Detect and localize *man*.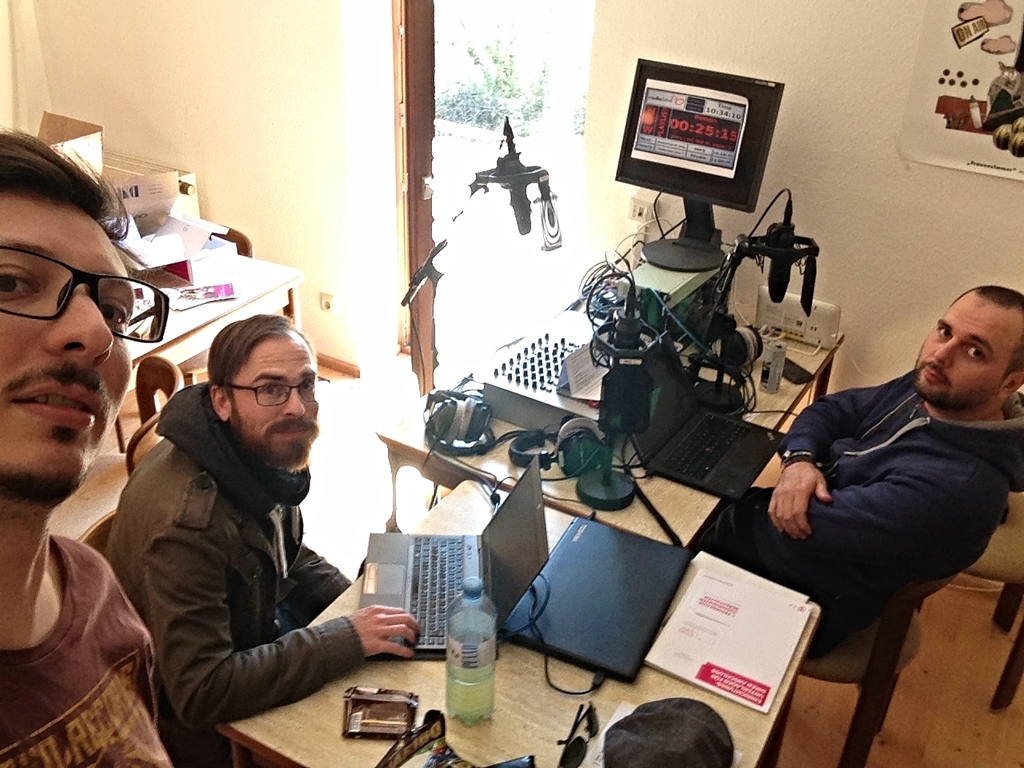
Localized at [702,282,1023,647].
